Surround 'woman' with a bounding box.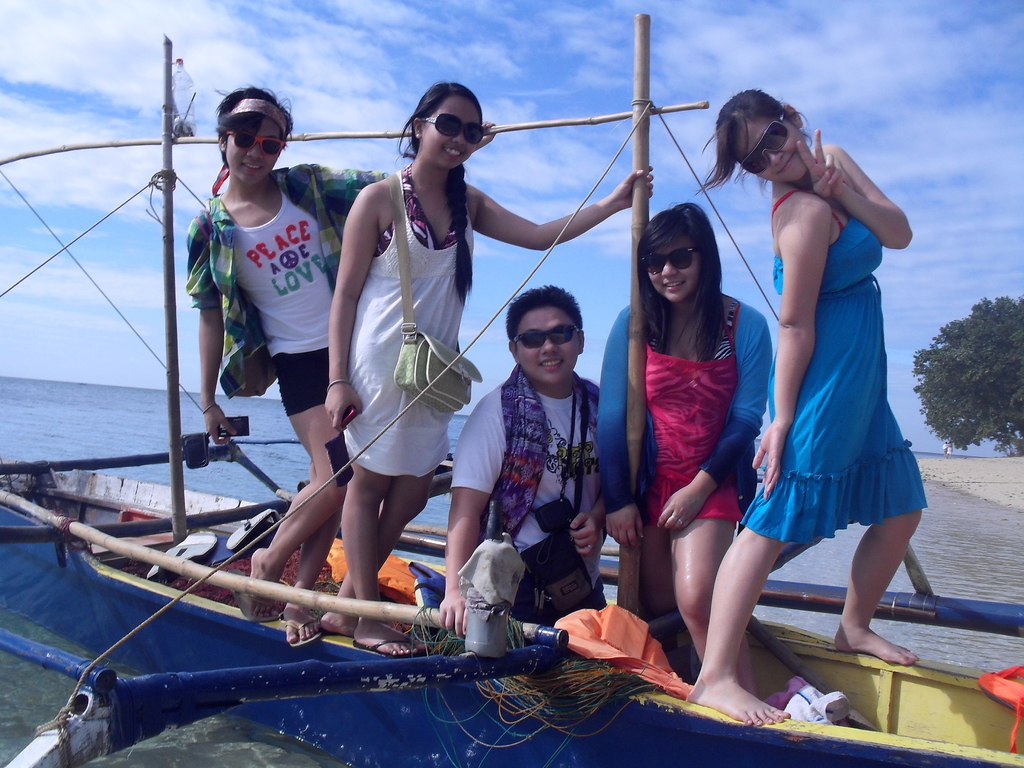
[327,80,650,657].
